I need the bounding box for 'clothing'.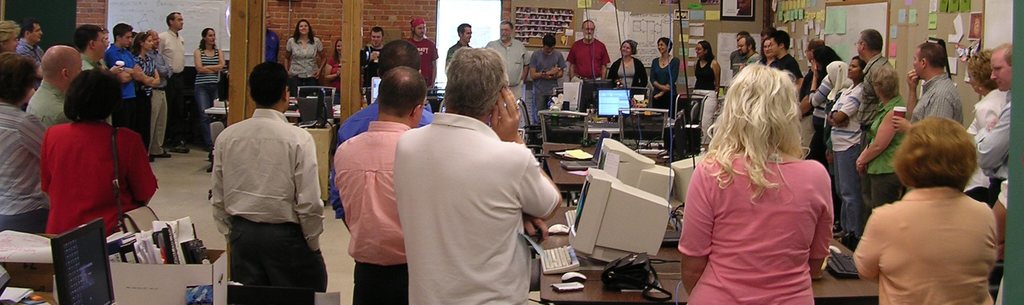
Here it is: bbox=(394, 115, 560, 304).
